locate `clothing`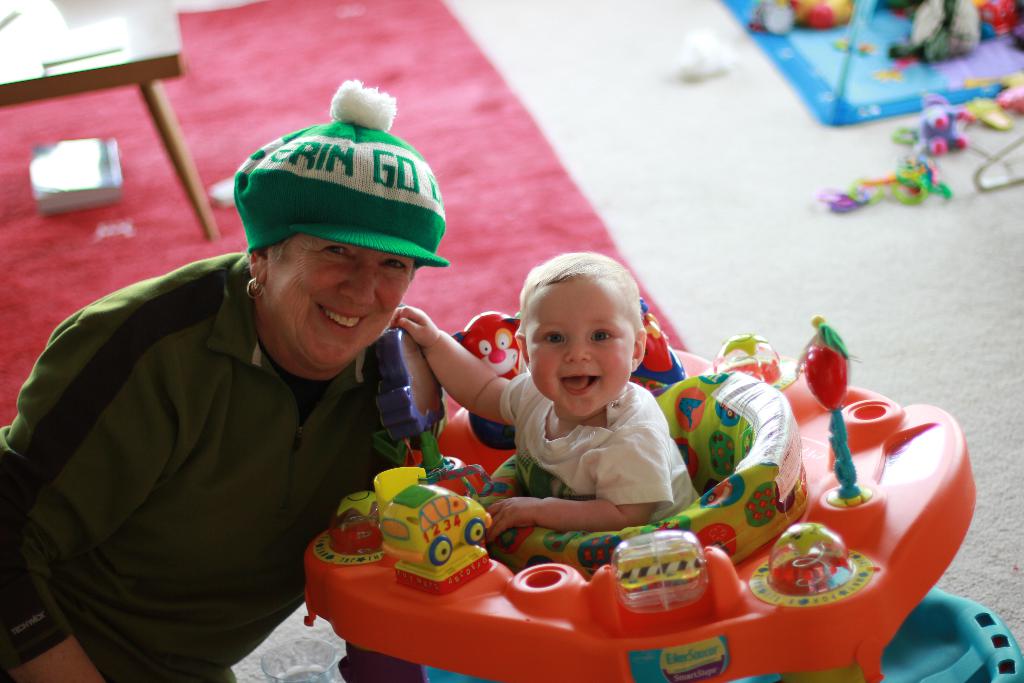
x1=0, y1=243, x2=414, y2=682
